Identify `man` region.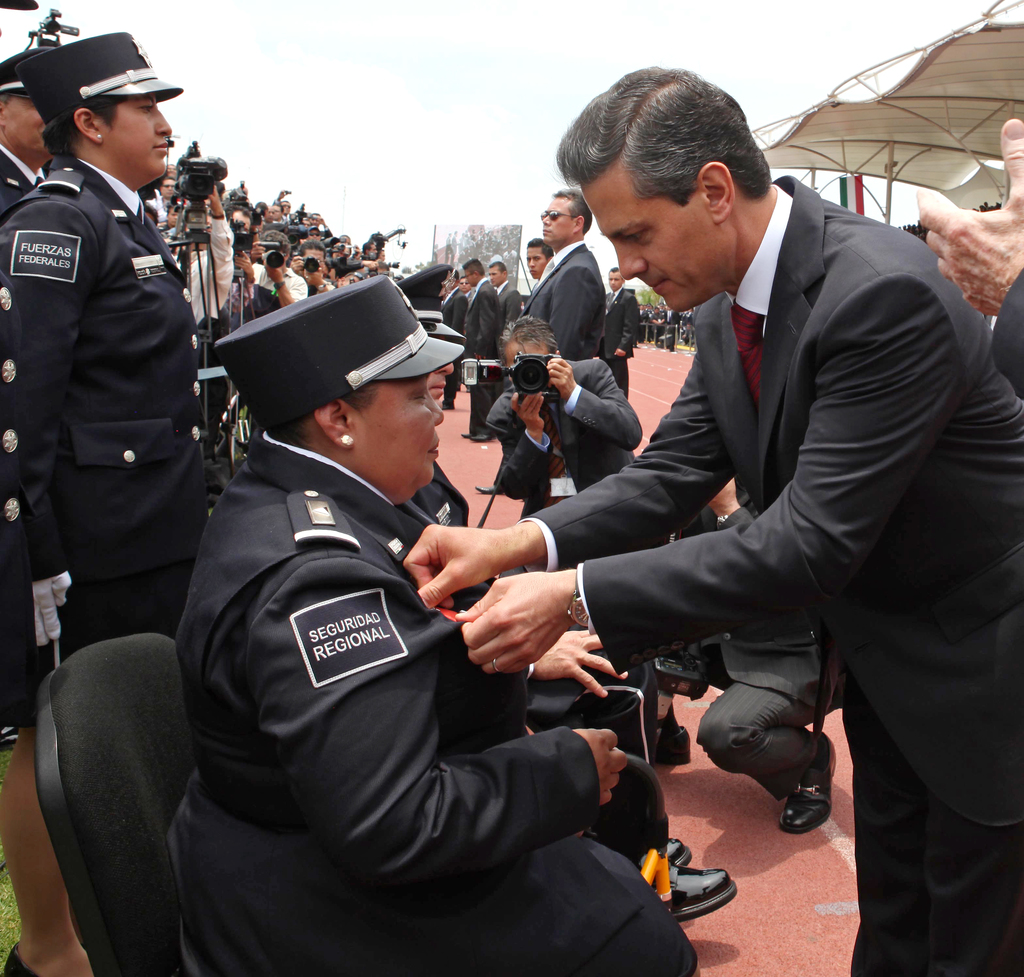
Region: region(528, 246, 552, 280).
